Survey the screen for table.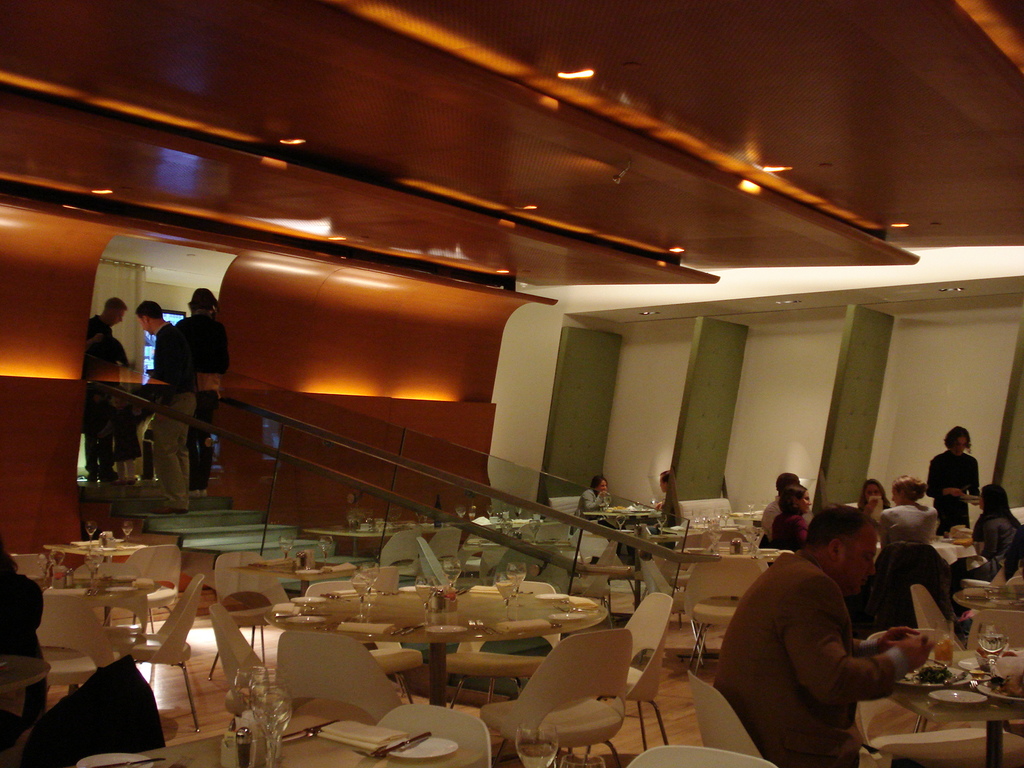
Survey found: left=878, top=683, right=1023, bottom=767.
